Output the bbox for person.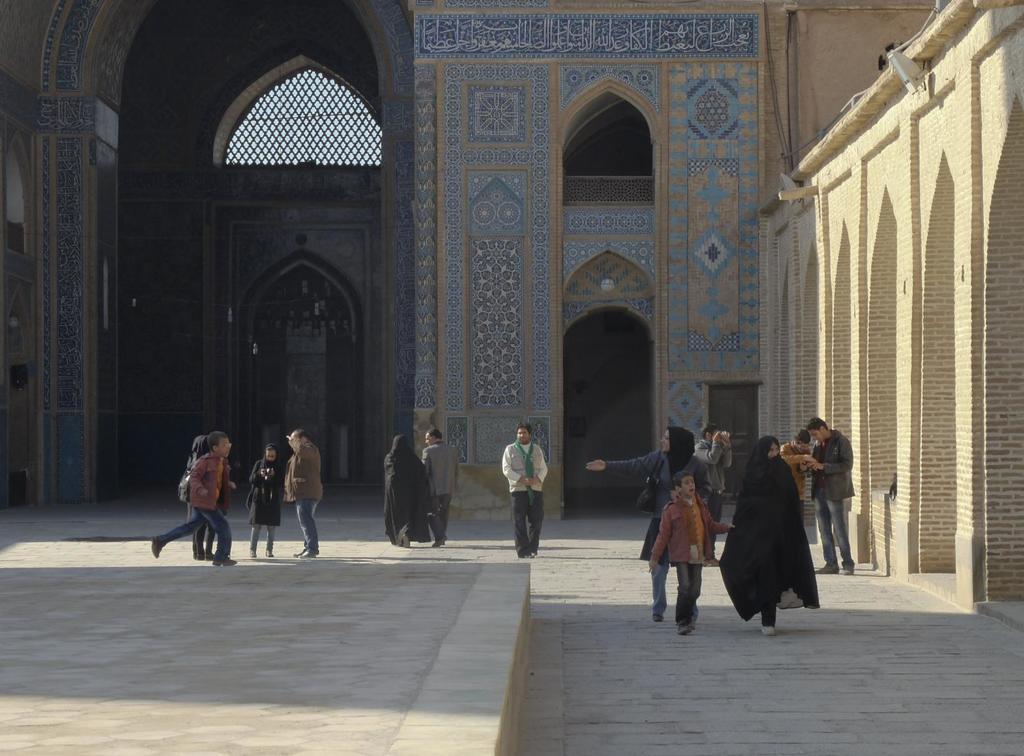
[152, 430, 238, 567].
